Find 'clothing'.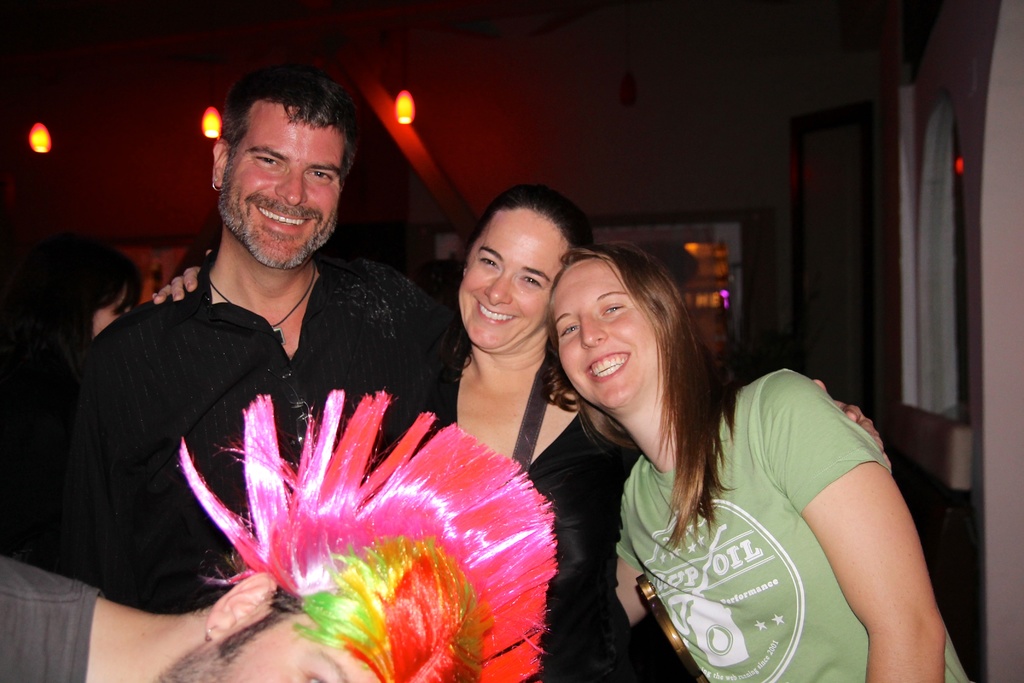
{"left": 614, "top": 366, "right": 968, "bottom": 682}.
